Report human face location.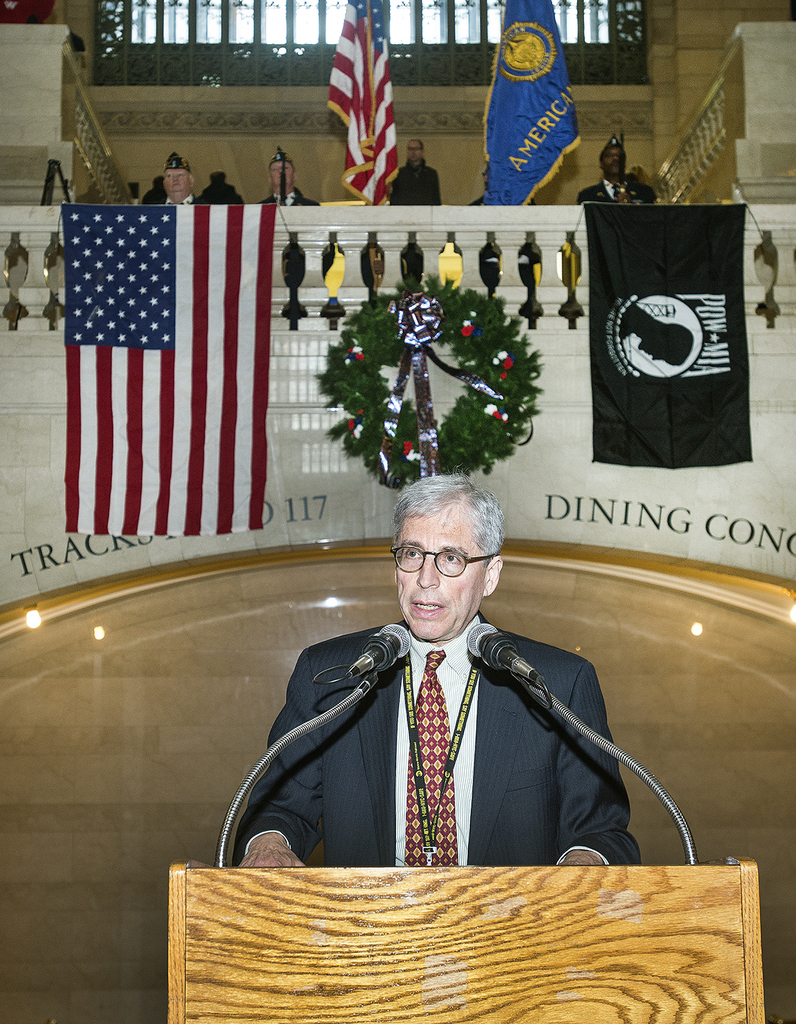
Report: (left=163, top=170, right=191, bottom=201).
